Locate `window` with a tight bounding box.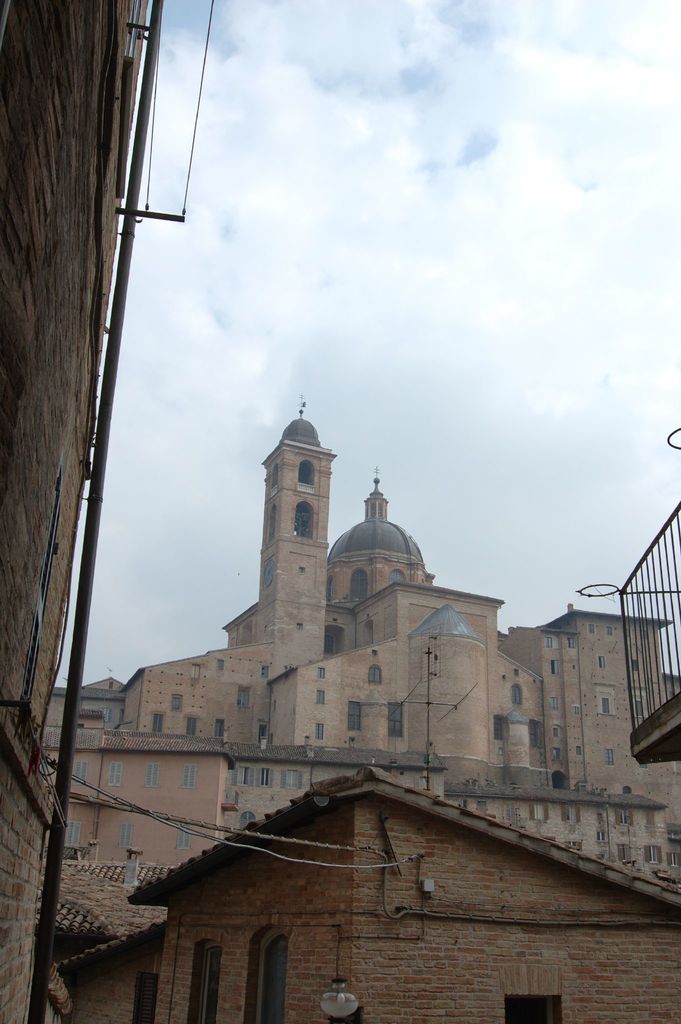
388/705/405/737.
